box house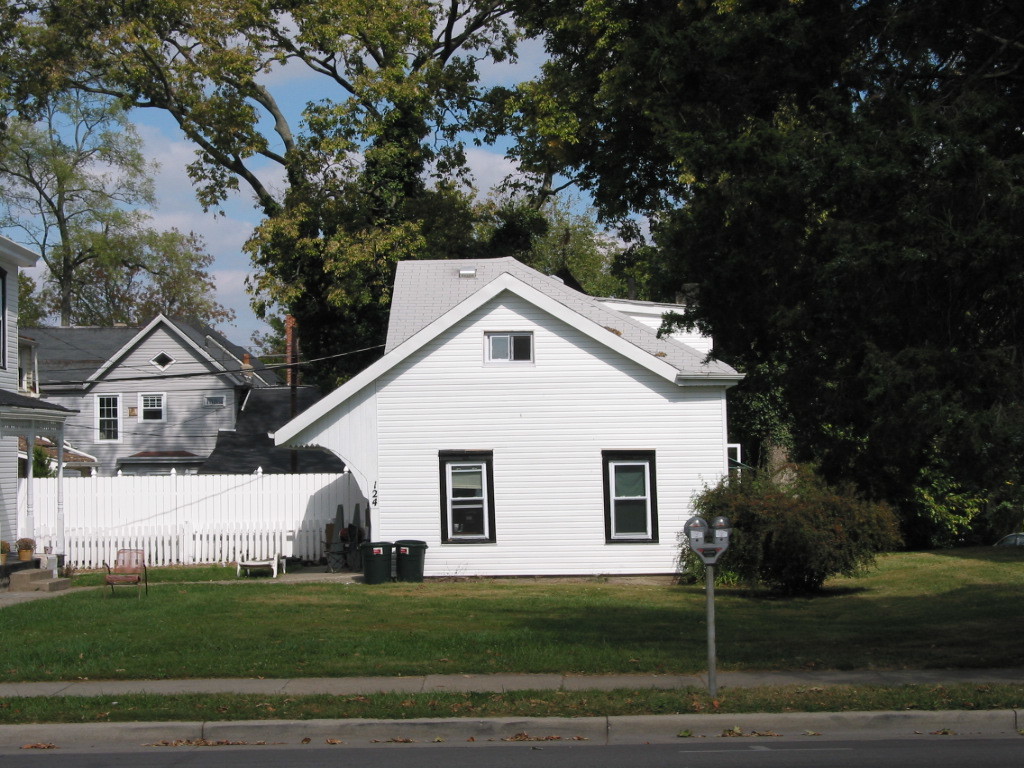
locate(0, 238, 79, 581)
